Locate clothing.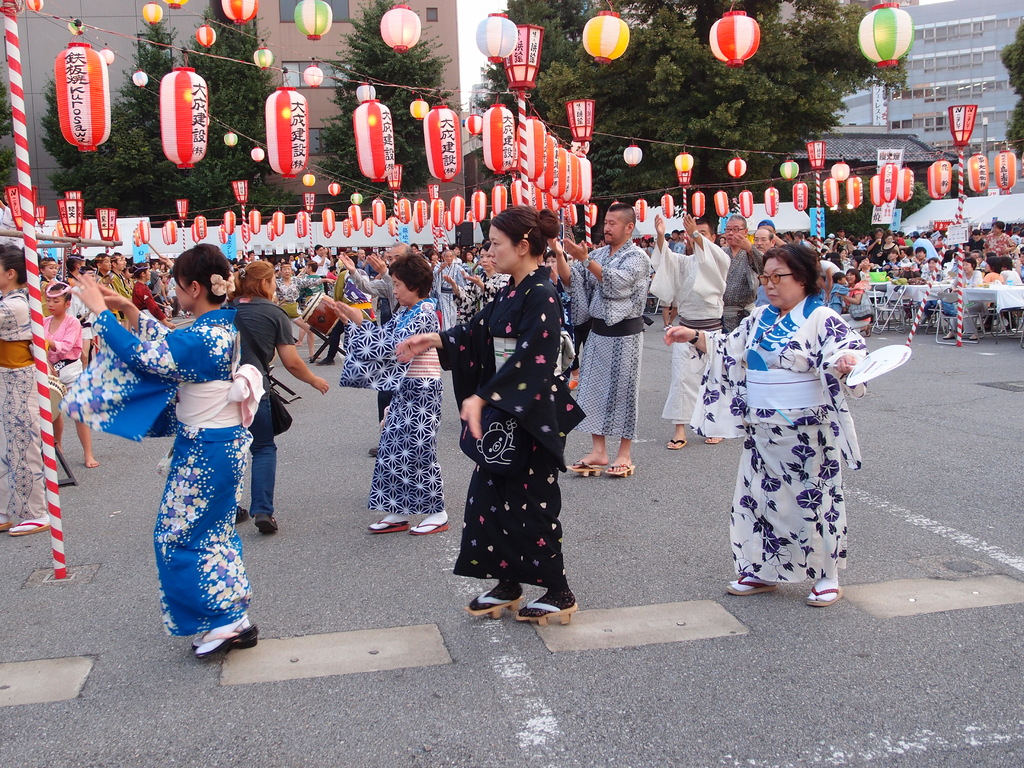
Bounding box: 644:233:729:417.
